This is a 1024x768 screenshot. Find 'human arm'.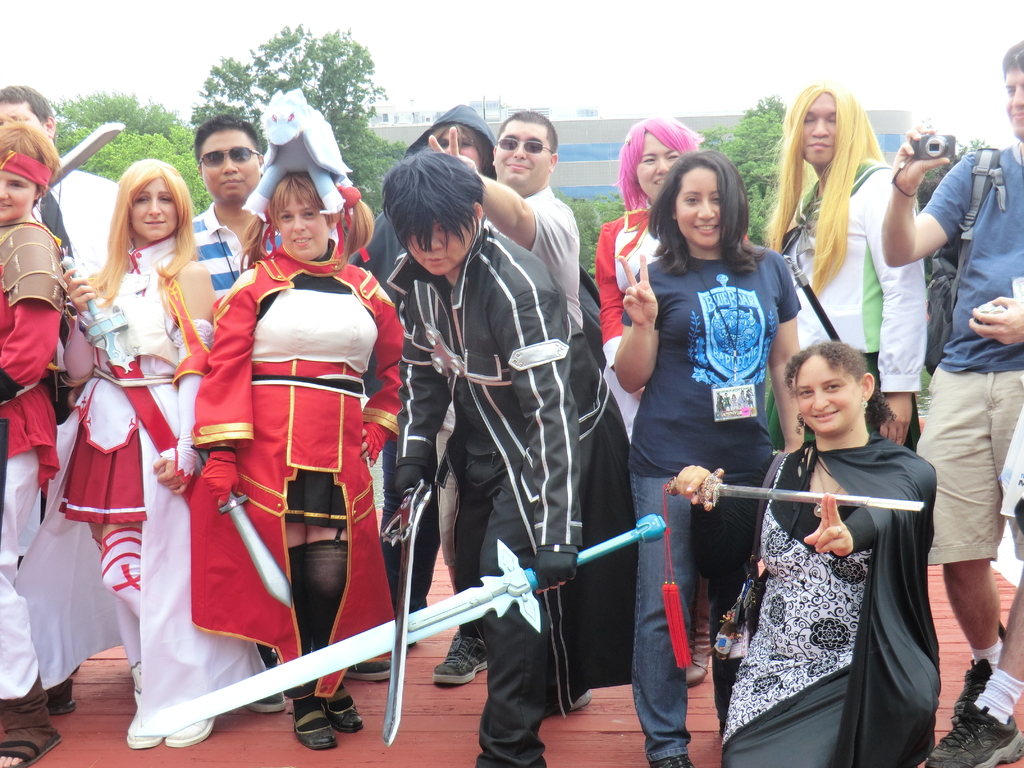
Bounding box: 878:129:980:271.
